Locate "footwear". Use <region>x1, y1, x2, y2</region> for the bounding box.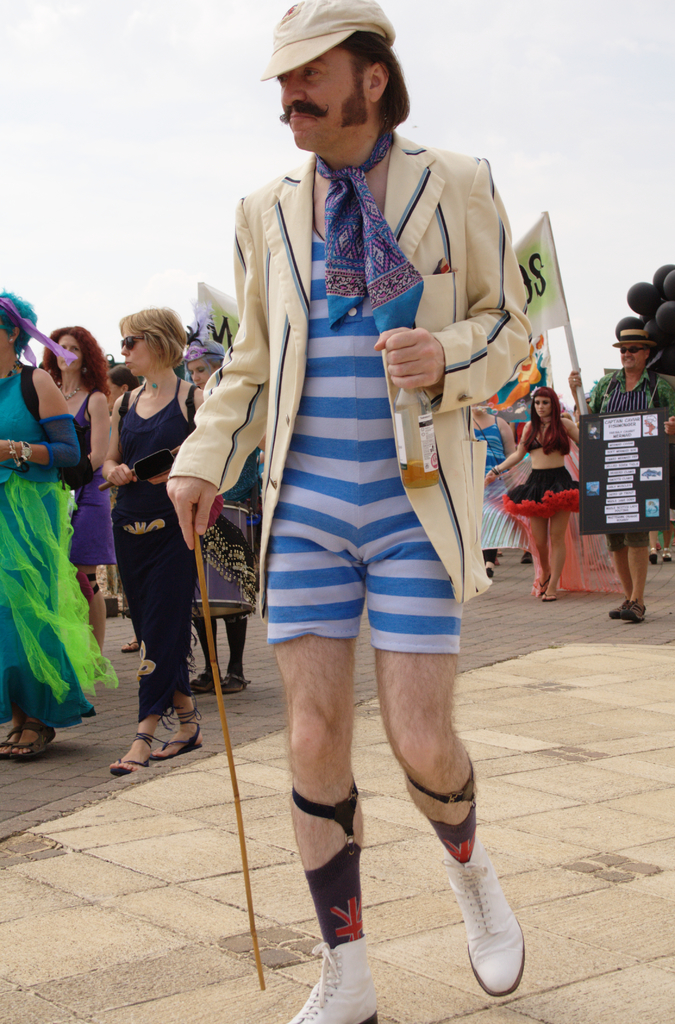
<region>121, 636, 144, 664</region>.
